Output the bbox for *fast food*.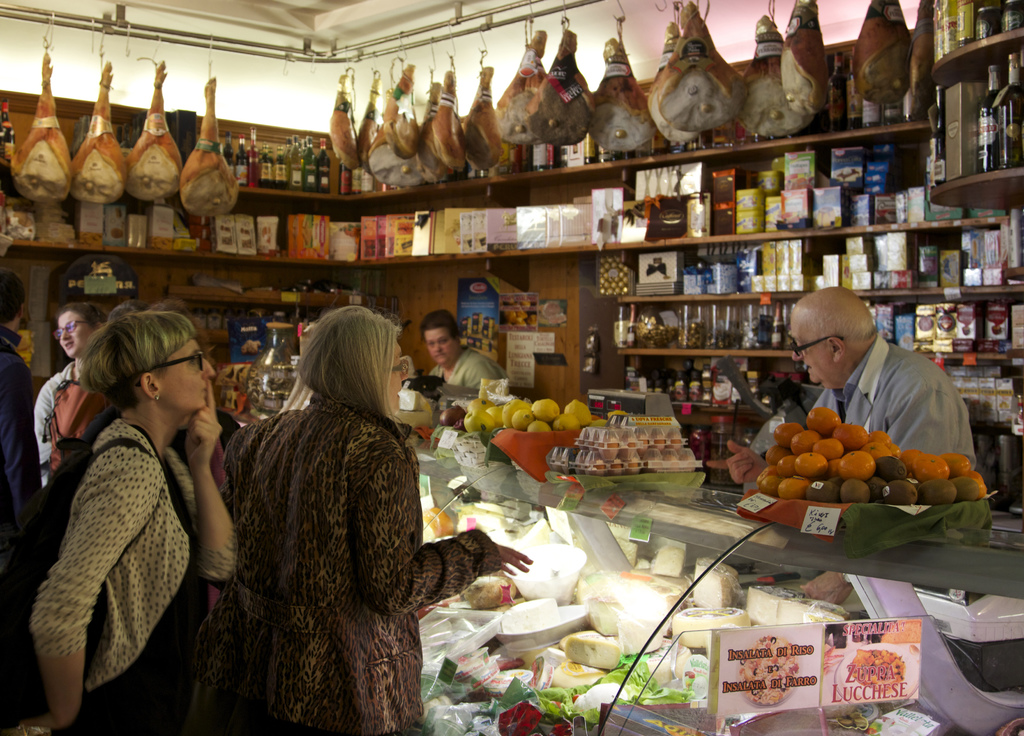
crop(422, 59, 467, 184).
